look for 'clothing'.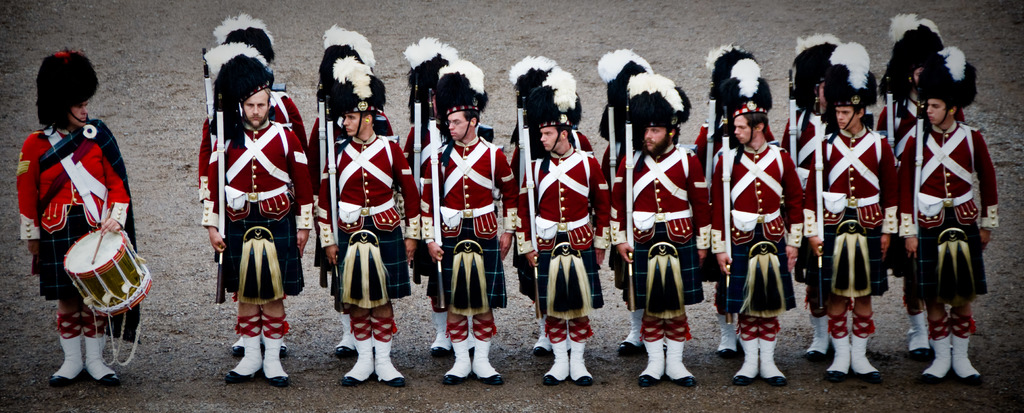
Found: bbox=[797, 124, 894, 304].
